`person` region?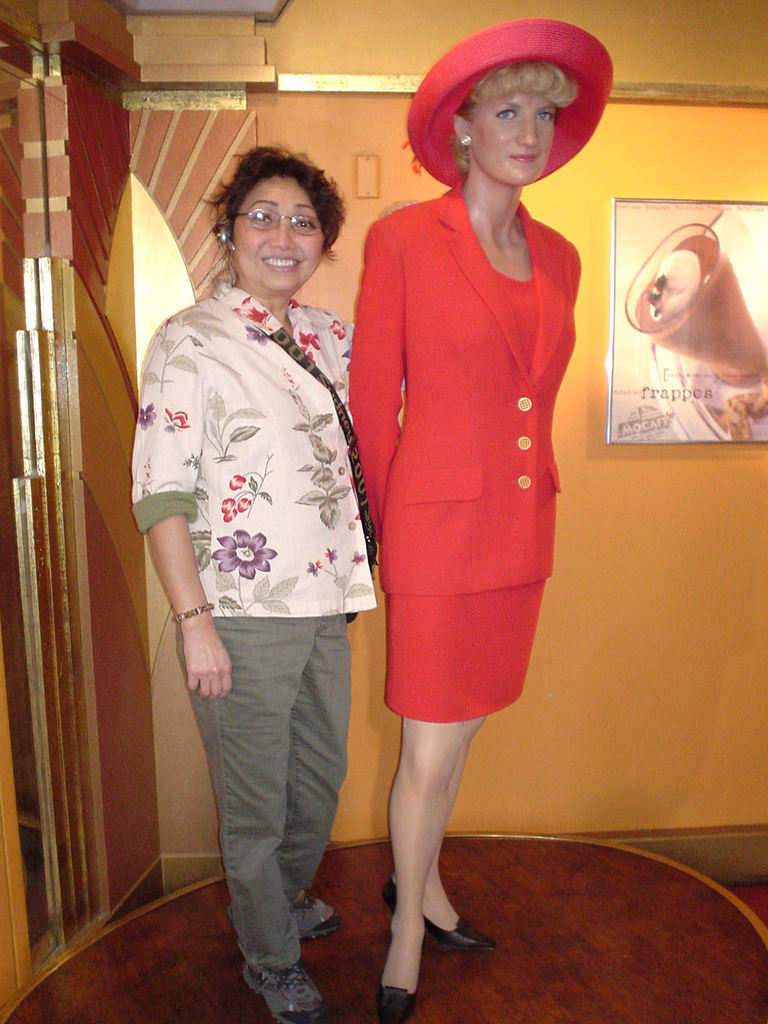
<box>342,9,618,1023</box>
